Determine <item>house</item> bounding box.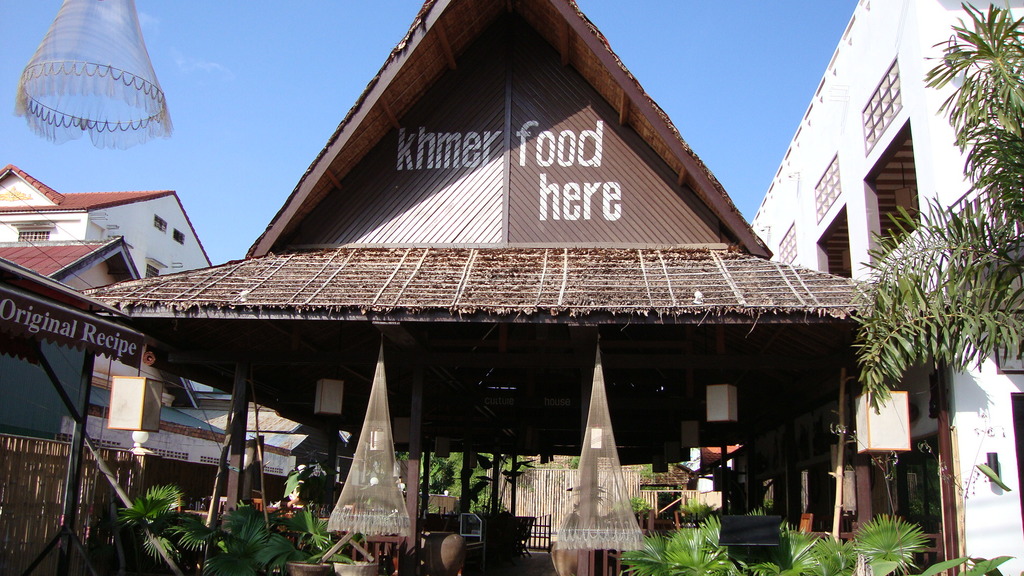
Determined: 91, 371, 291, 477.
